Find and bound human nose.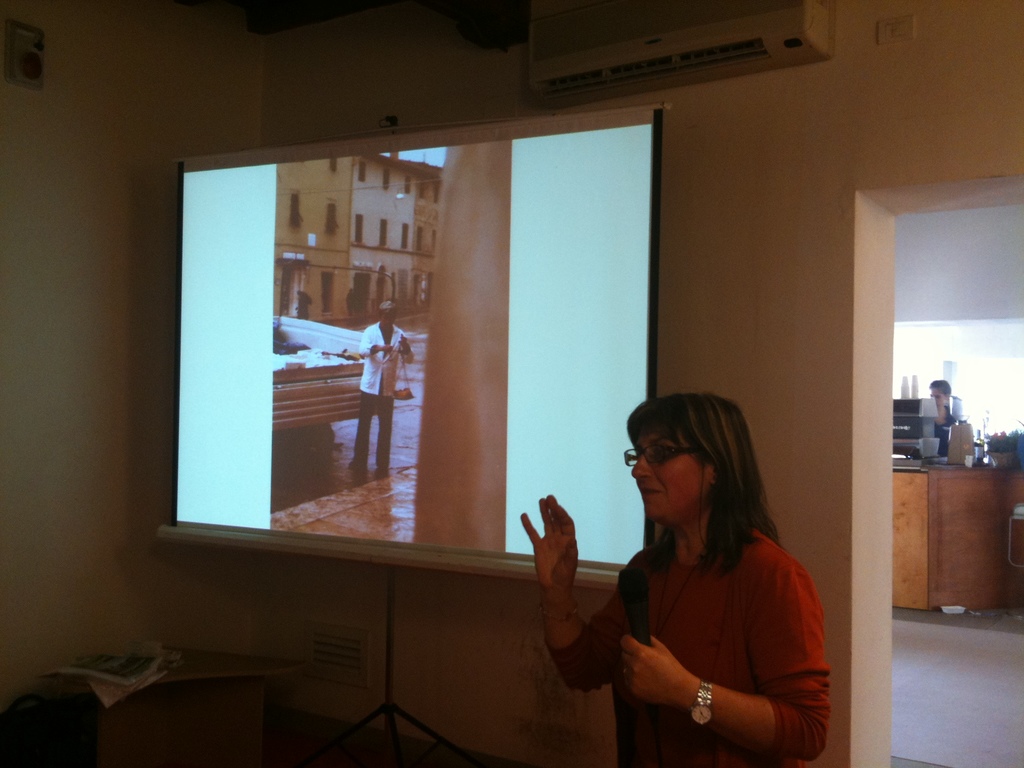
Bound: left=630, top=452, right=653, bottom=481.
